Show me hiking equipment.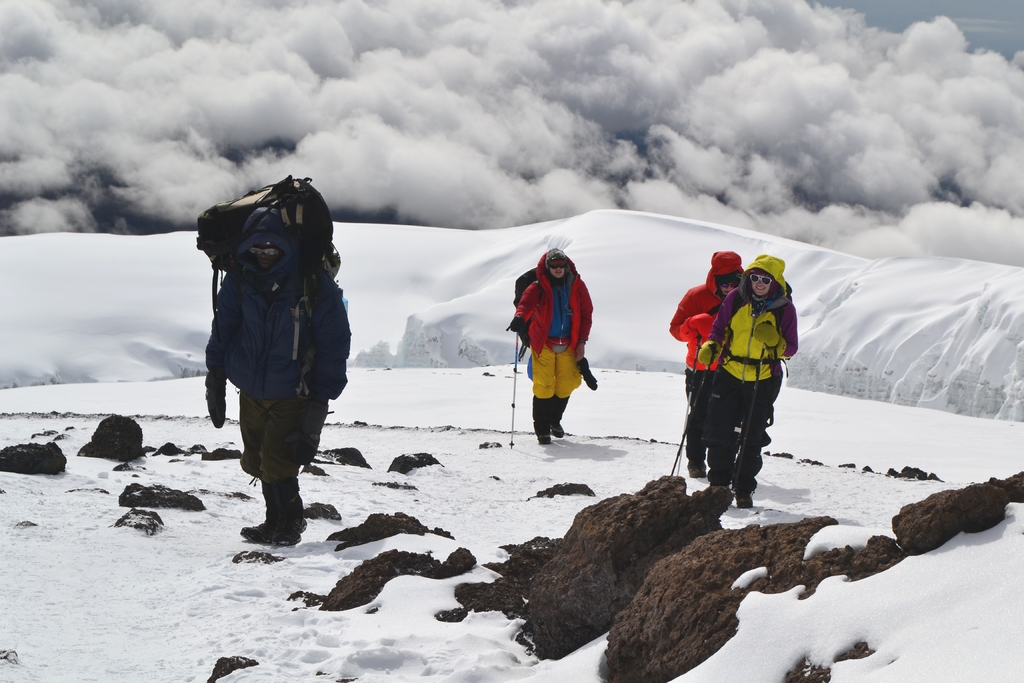
hiking equipment is here: (669,340,707,477).
